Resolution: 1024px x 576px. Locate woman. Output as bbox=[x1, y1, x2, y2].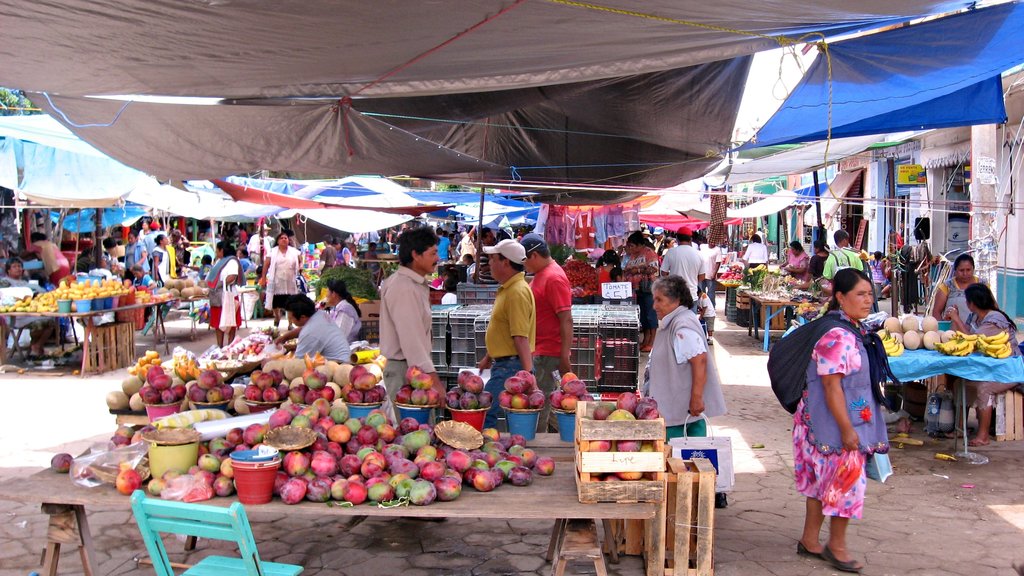
bbox=[331, 239, 350, 265].
